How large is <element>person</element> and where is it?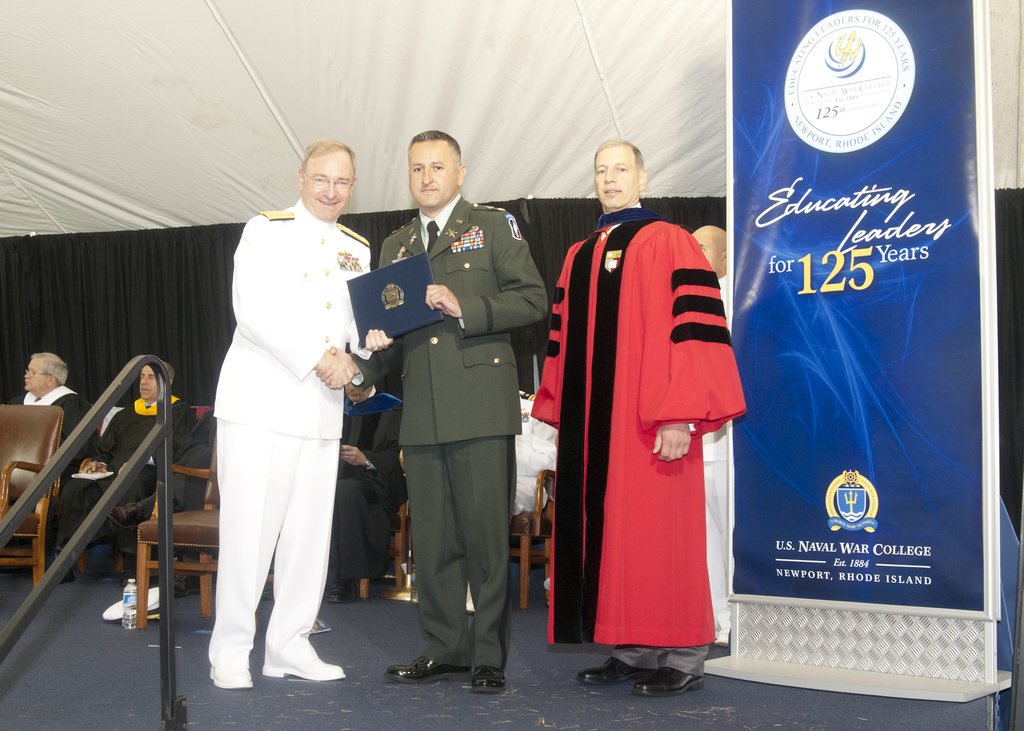
Bounding box: 514, 386, 559, 524.
